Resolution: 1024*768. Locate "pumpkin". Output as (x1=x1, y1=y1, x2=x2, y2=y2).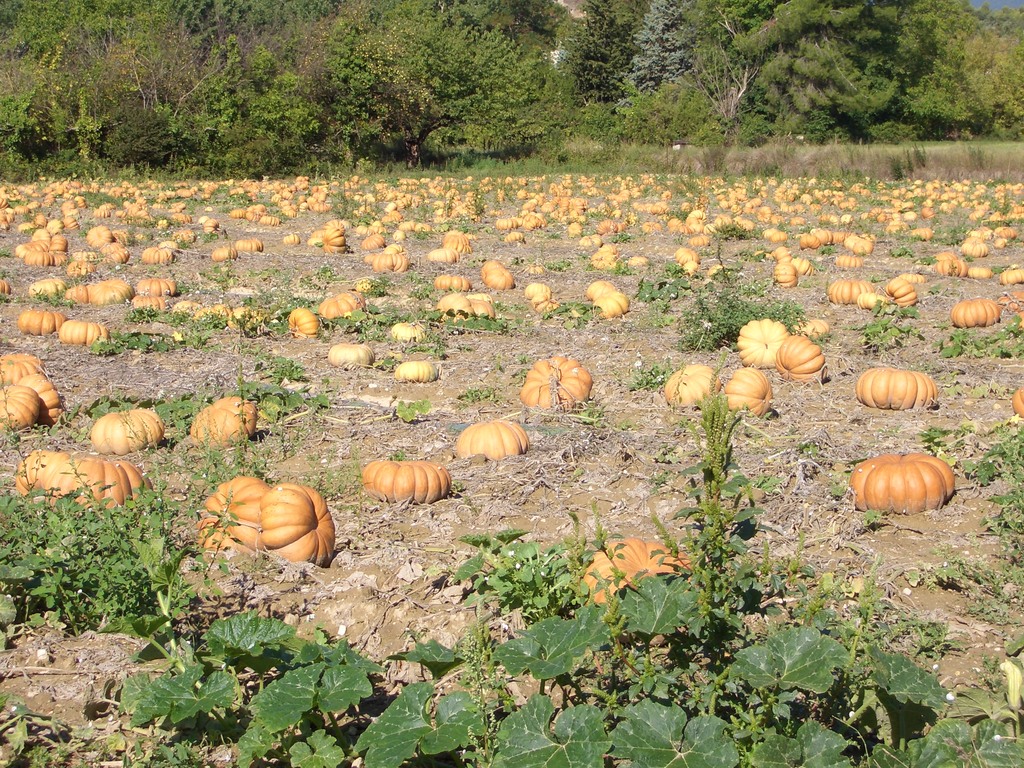
(x1=17, y1=447, x2=75, y2=497).
